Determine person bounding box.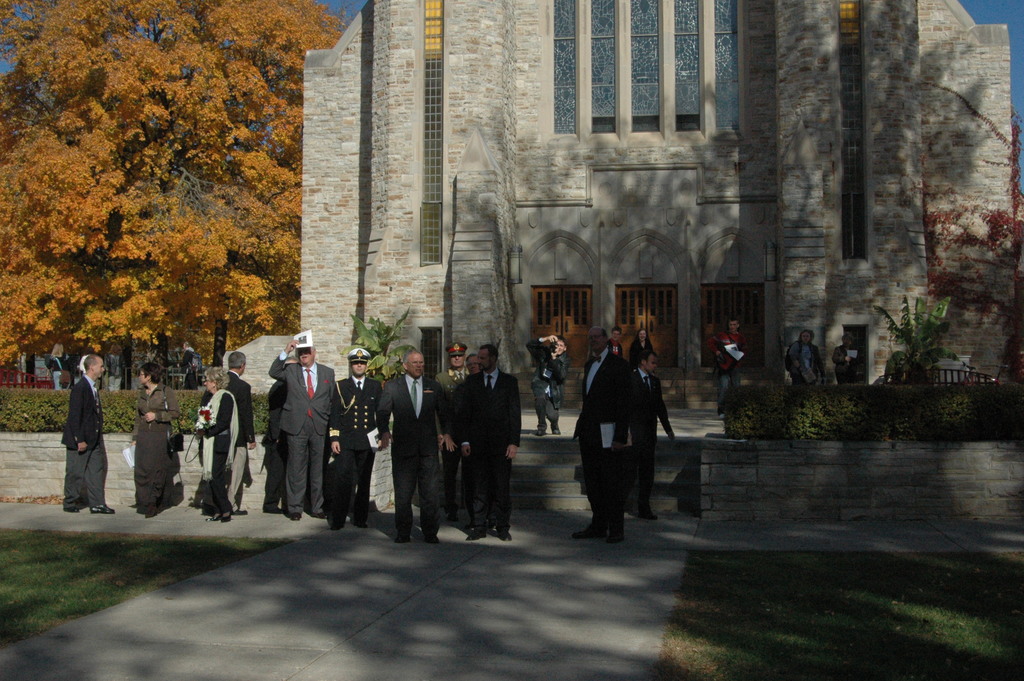
Determined: detection(606, 328, 624, 359).
